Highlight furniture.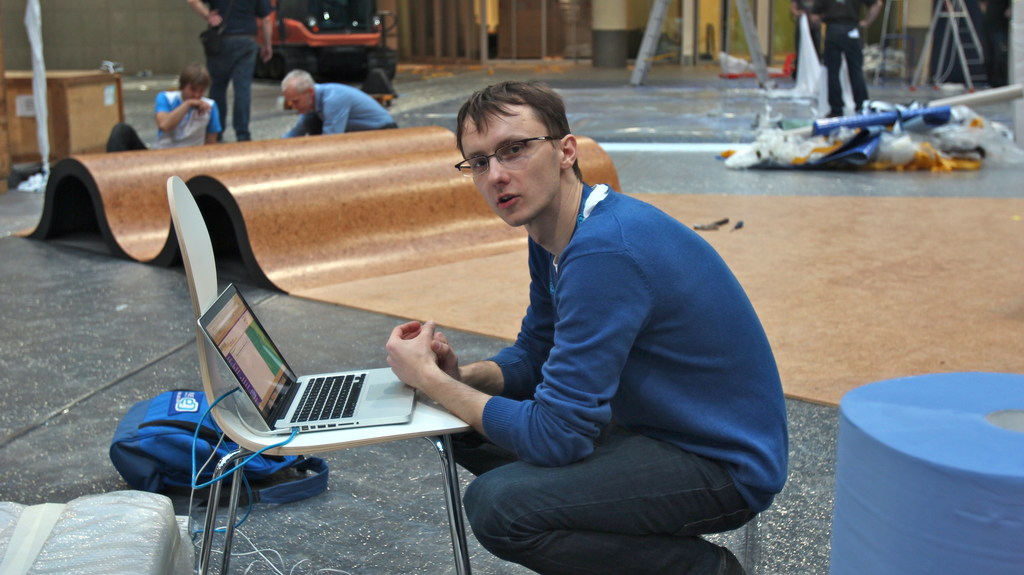
Highlighted region: [x1=3, y1=69, x2=120, y2=161].
